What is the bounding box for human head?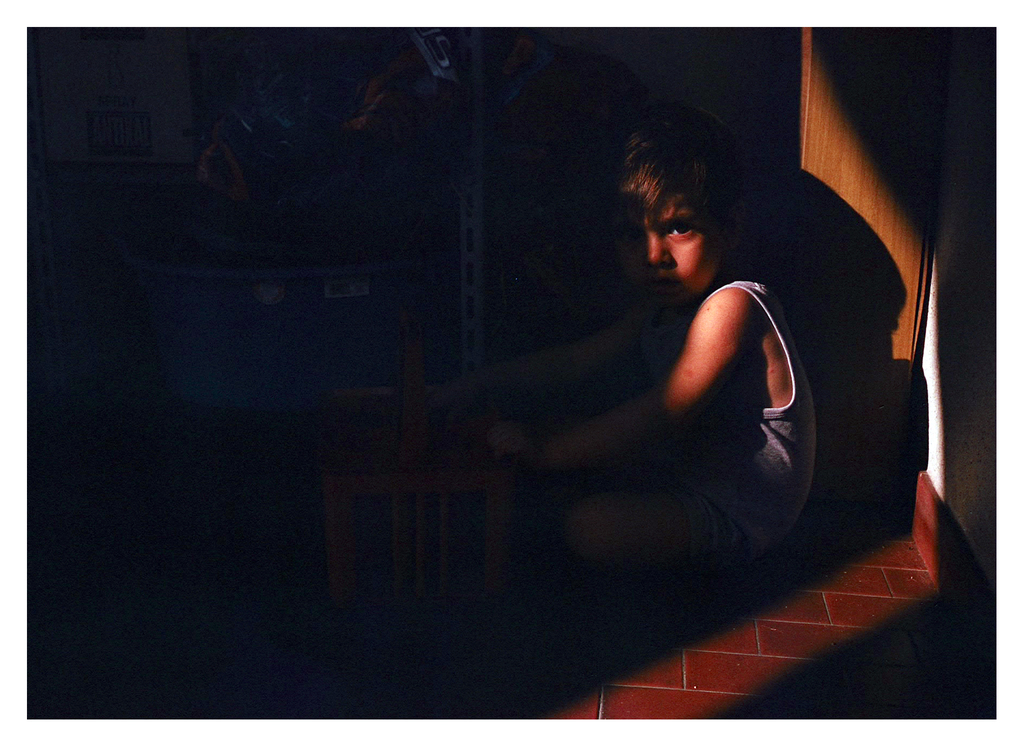
<box>600,121,746,311</box>.
